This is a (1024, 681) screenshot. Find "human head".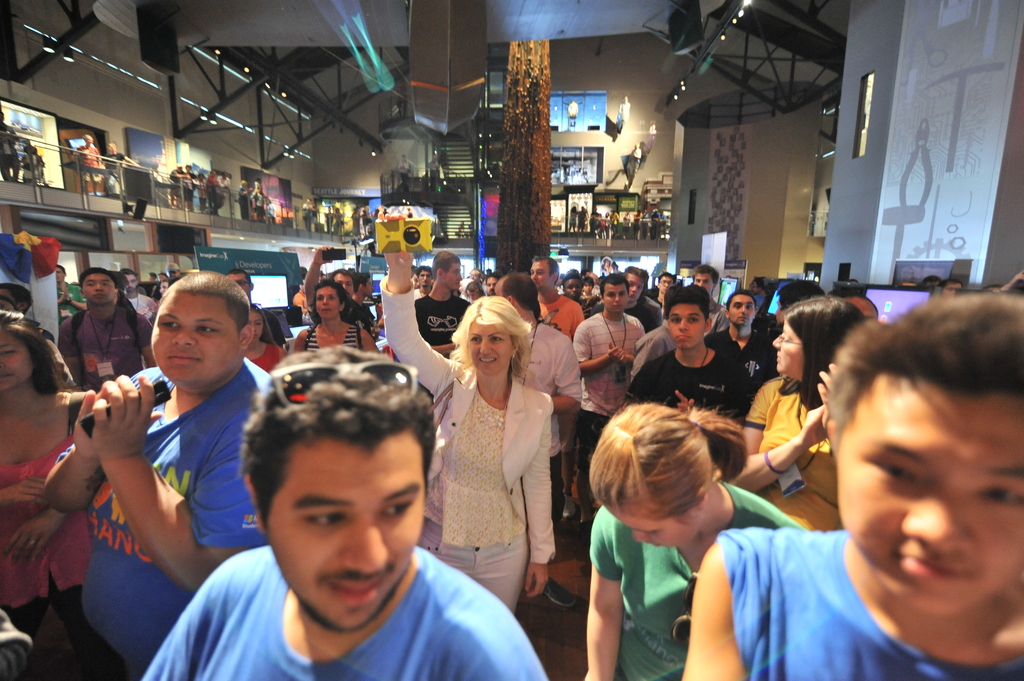
Bounding box: (left=417, top=265, right=431, bottom=286).
